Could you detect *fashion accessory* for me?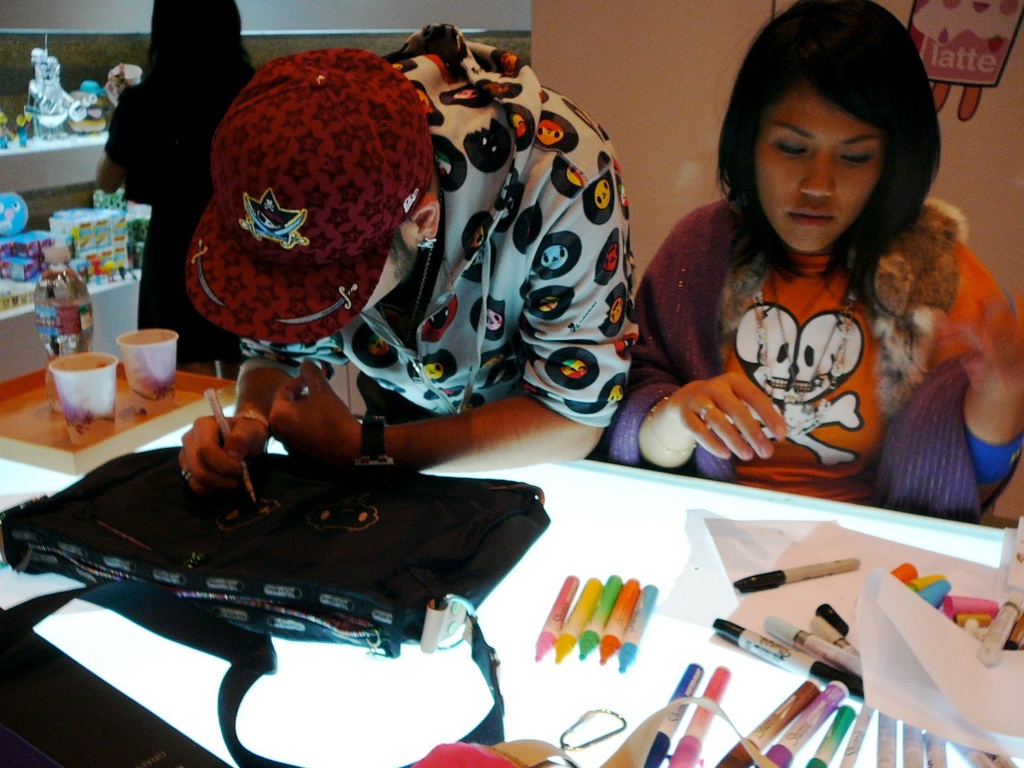
Detection result: <bbox>415, 236, 437, 250</bbox>.
